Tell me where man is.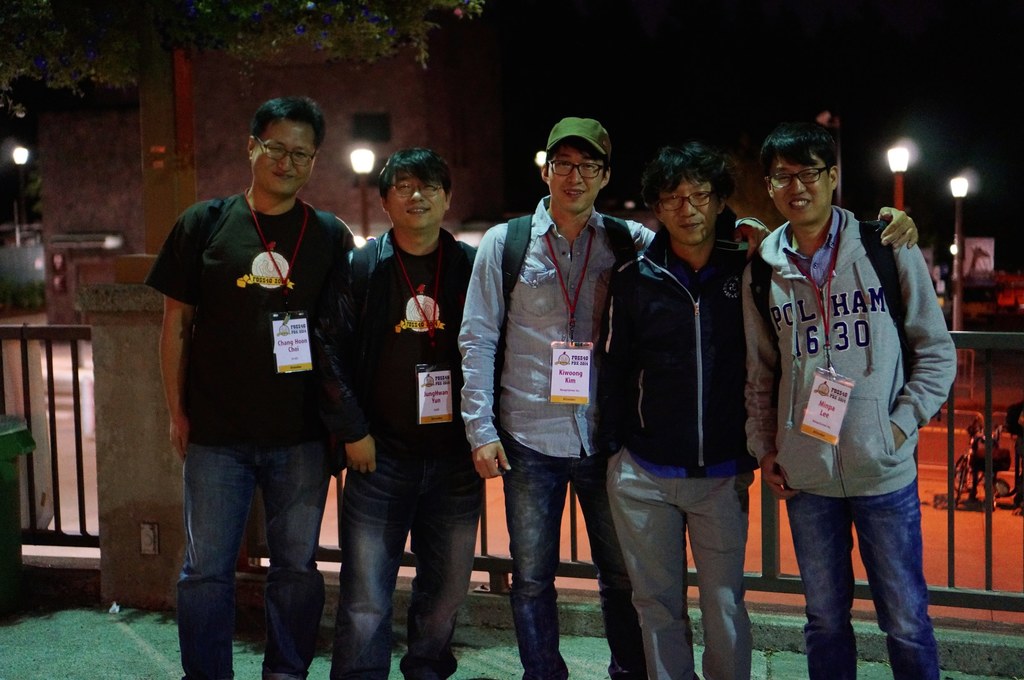
man is at 333, 145, 482, 677.
